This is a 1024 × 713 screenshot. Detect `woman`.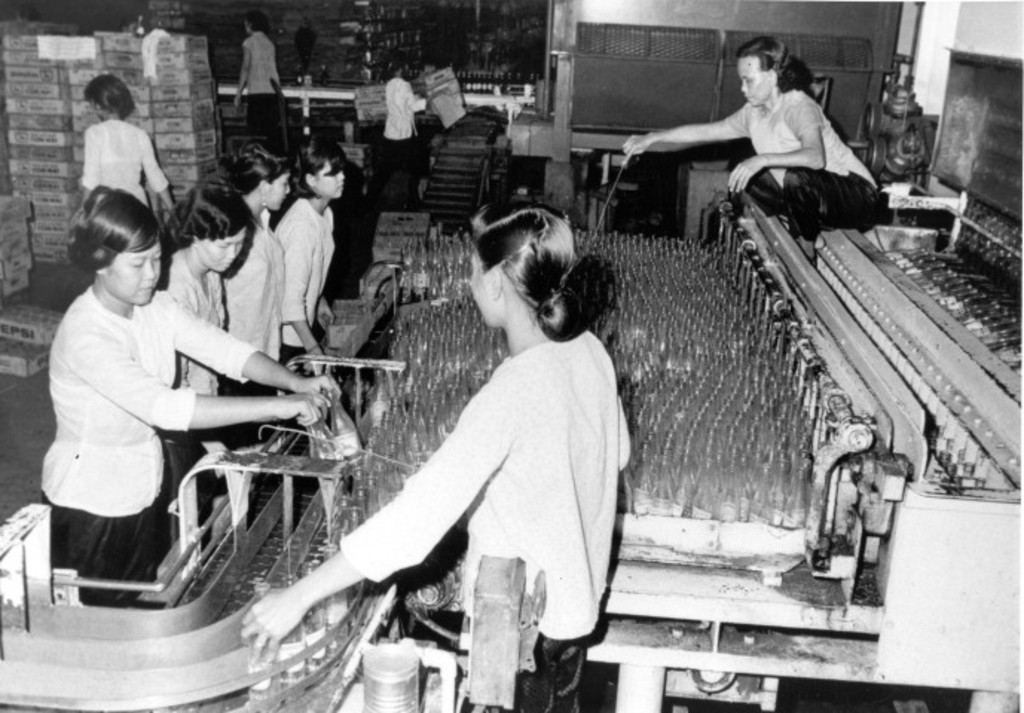
Rect(270, 135, 346, 376).
